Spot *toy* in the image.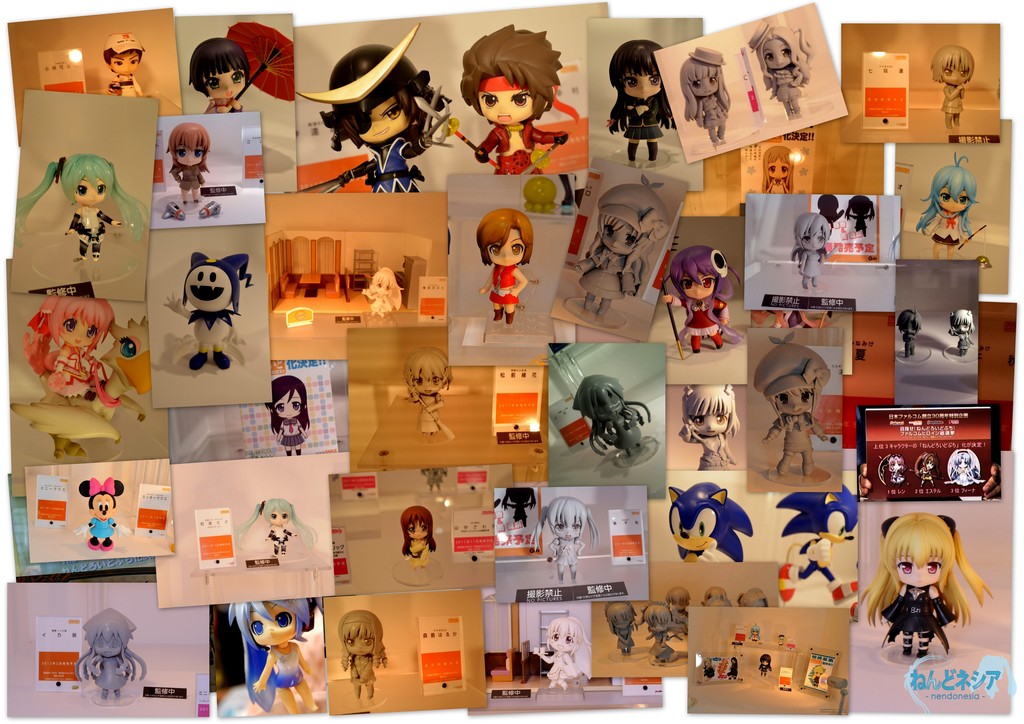
*toy* found at 703:657:717:679.
